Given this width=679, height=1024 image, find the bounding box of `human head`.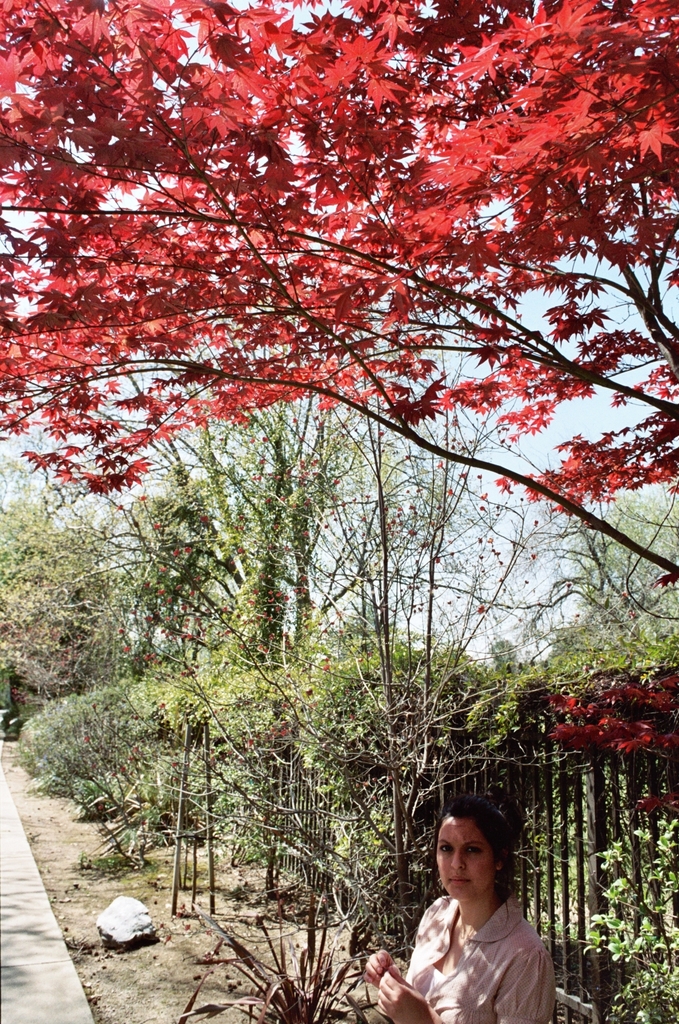
{"left": 429, "top": 819, "right": 515, "bottom": 923}.
